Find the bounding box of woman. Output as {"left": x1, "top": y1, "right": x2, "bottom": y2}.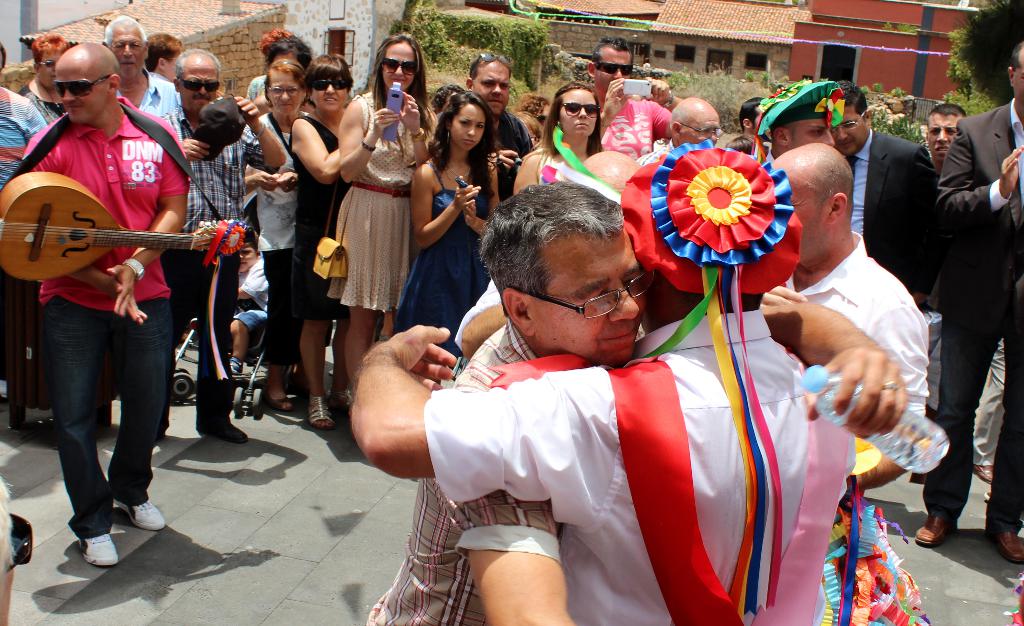
{"left": 403, "top": 86, "right": 505, "bottom": 334}.
